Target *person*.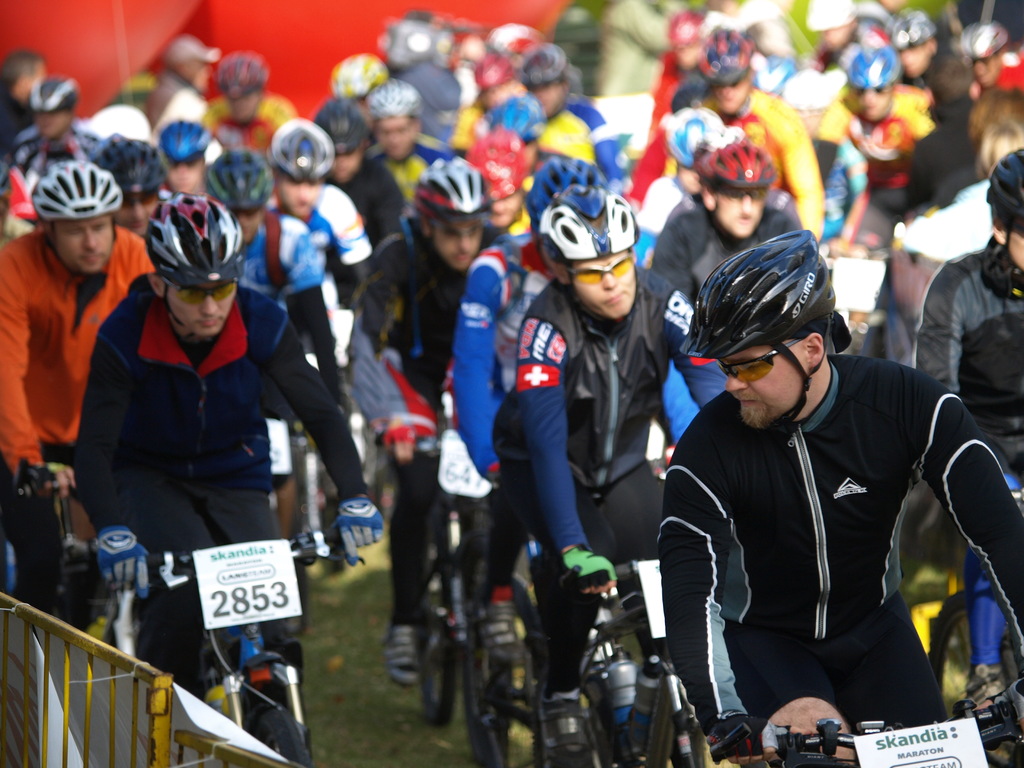
Target region: <bbox>548, 47, 606, 168</bbox>.
